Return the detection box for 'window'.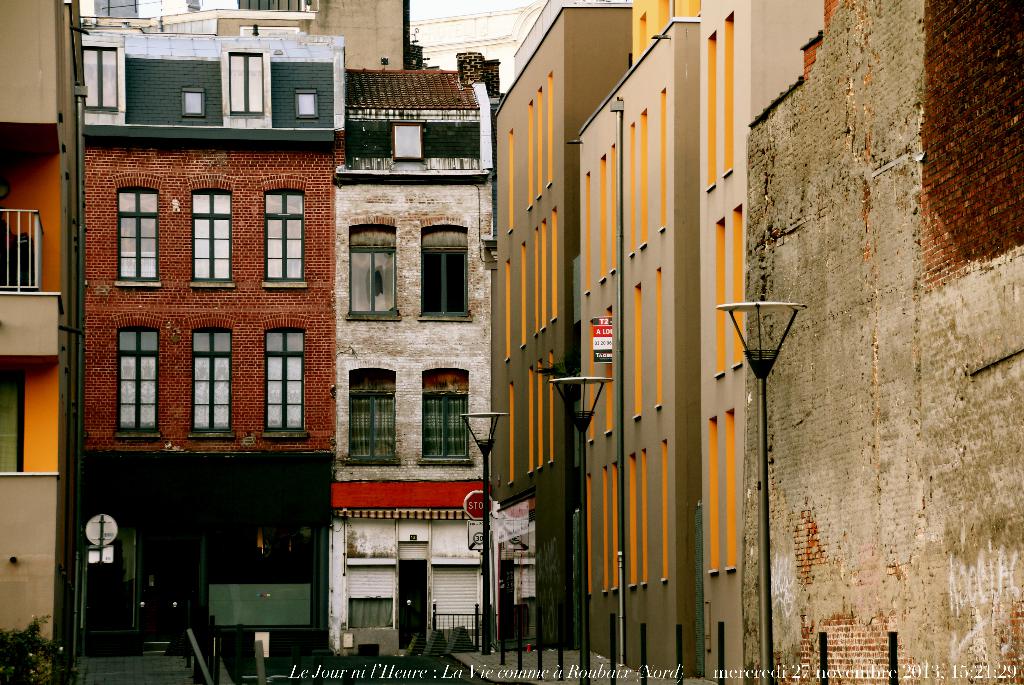
bbox=[260, 327, 312, 427].
